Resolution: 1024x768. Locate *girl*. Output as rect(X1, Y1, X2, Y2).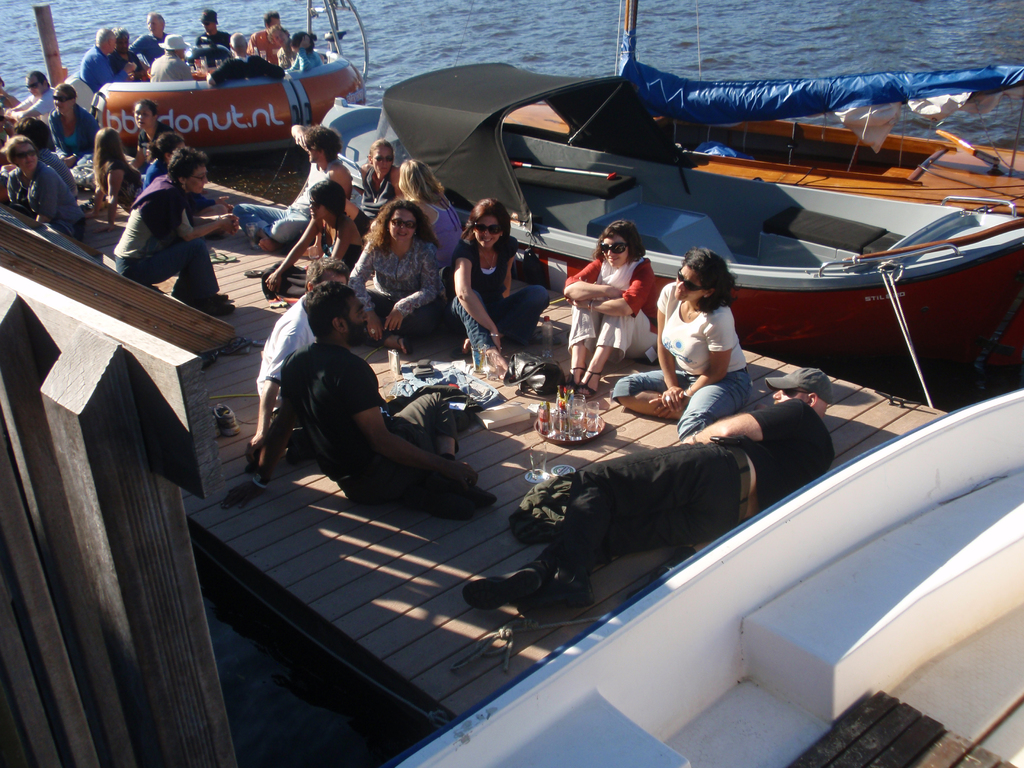
rect(342, 204, 459, 345).
